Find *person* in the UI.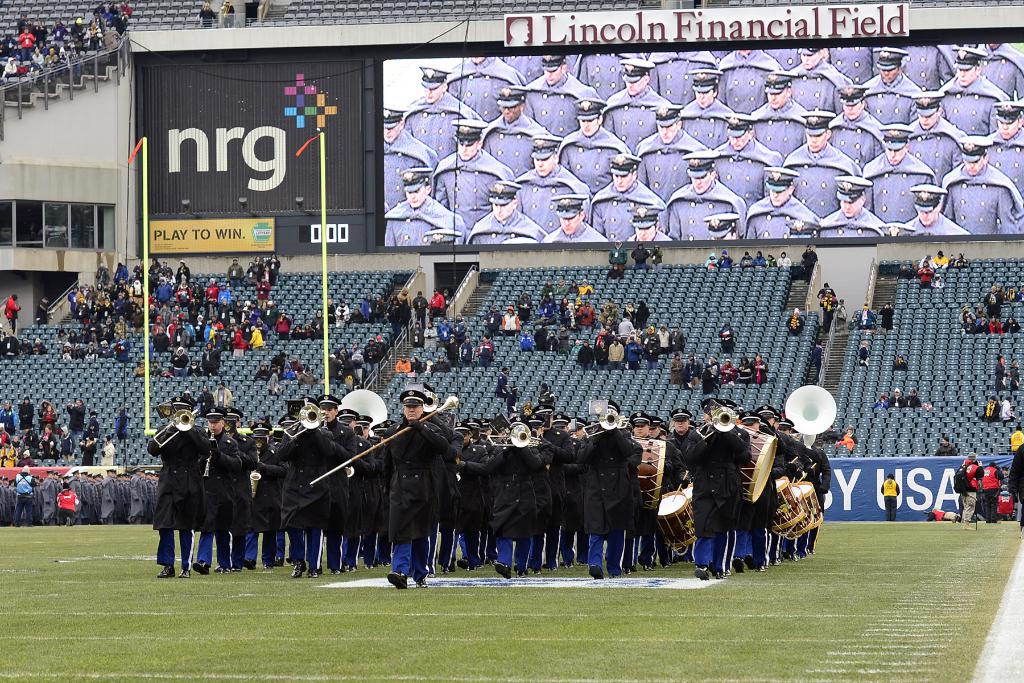
UI element at l=198, t=0, r=216, b=26.
